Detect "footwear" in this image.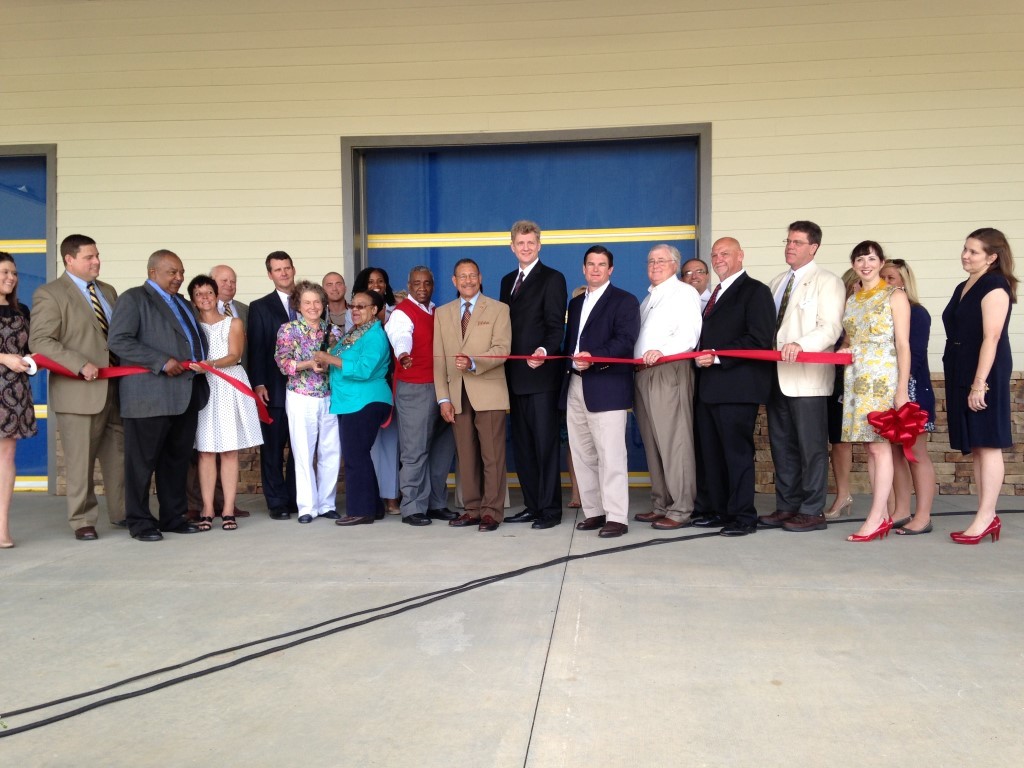
Detection: bbox(297, 510, 315, 524).
